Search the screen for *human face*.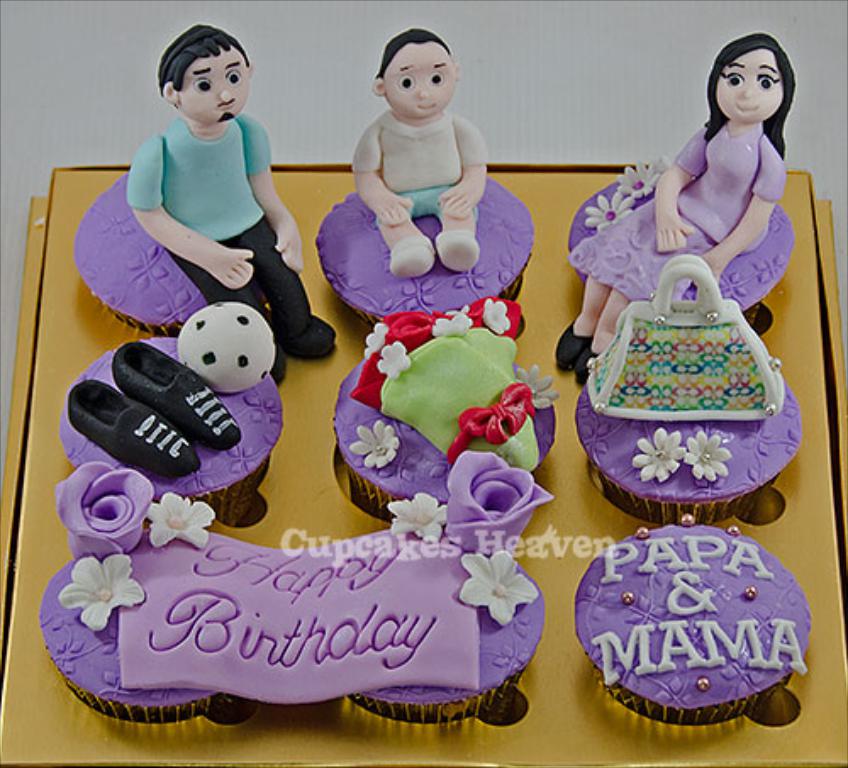
Found at <box>170,27,256,127</box>.
